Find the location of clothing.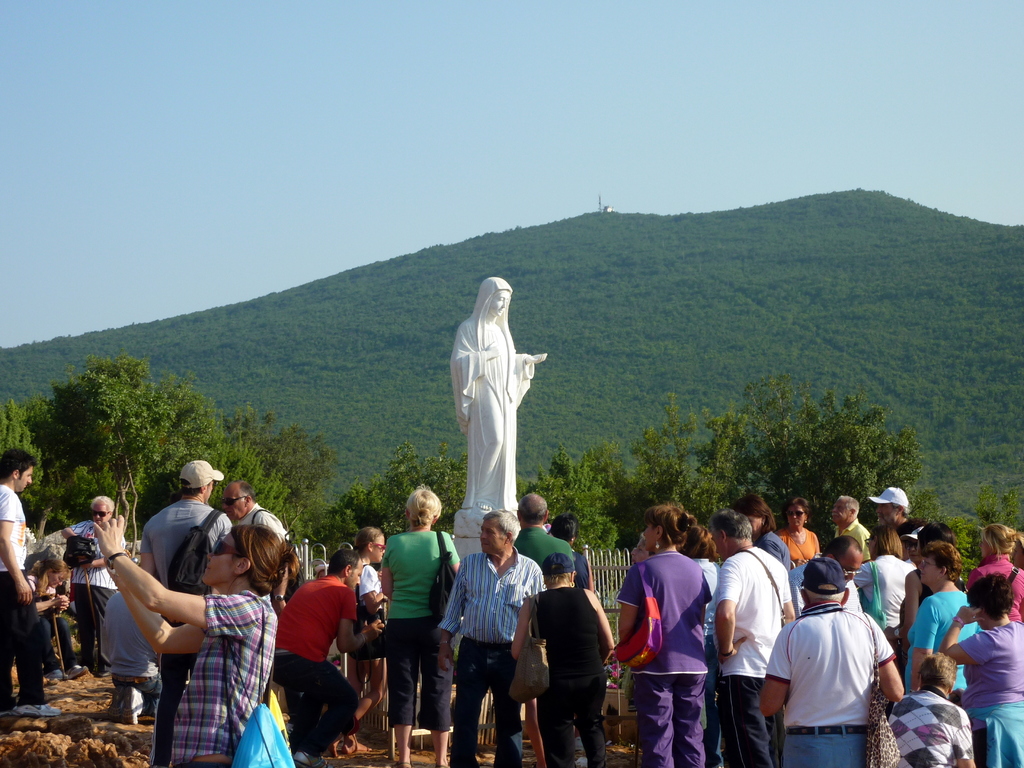
Location: [left=952, top=619, right=1023, bottom=767].
